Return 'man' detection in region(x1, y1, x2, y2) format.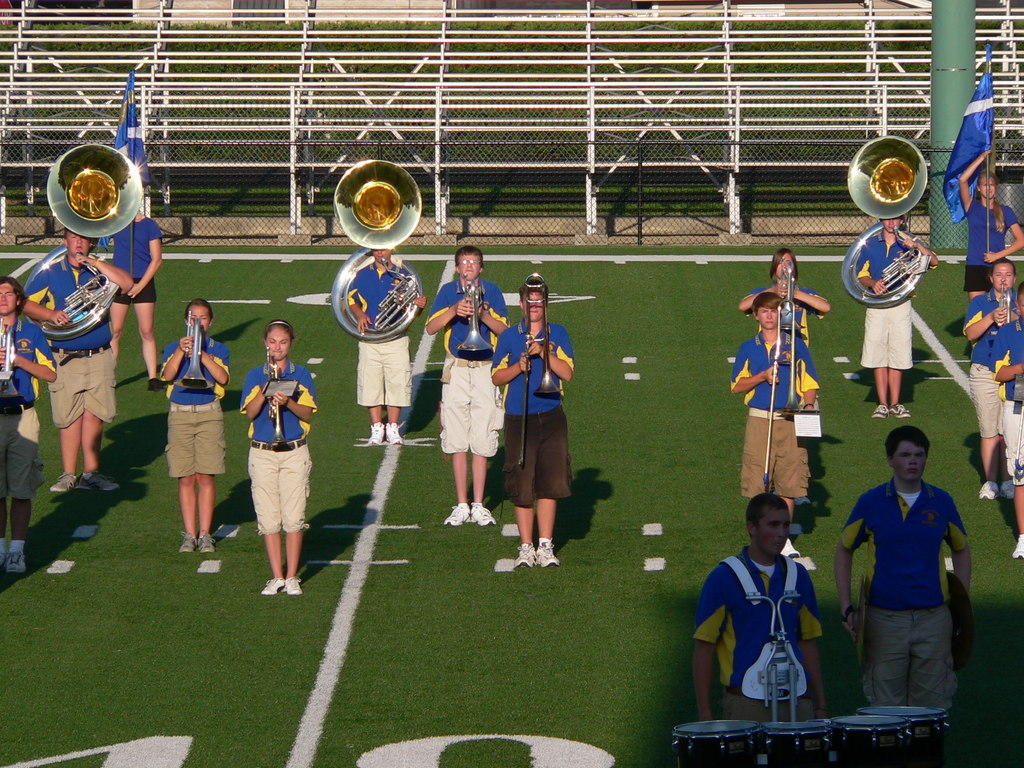
region(966, 255, 1023, 500).
